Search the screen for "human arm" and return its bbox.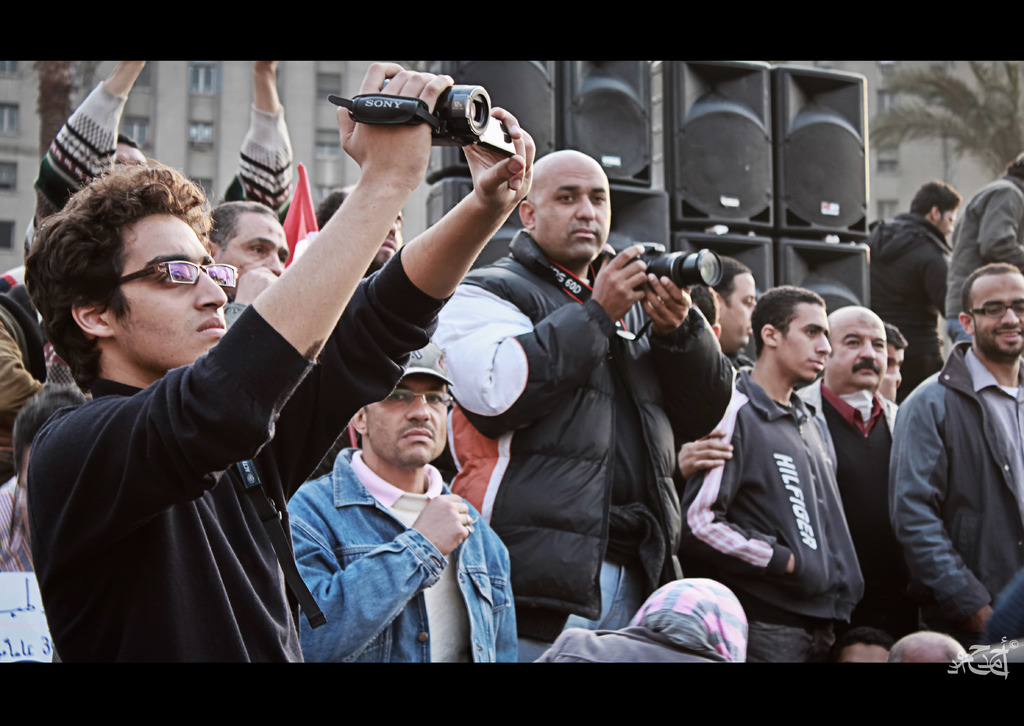
Found: [977,186,1023,278].
